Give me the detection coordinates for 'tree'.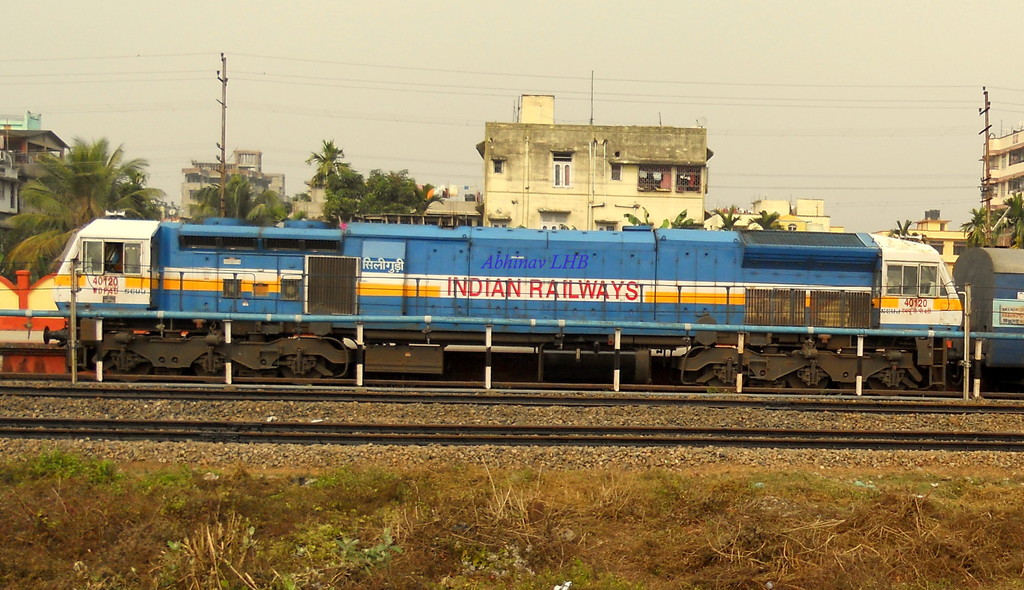
x1=321 y1=164 x2=446 y2=221.
